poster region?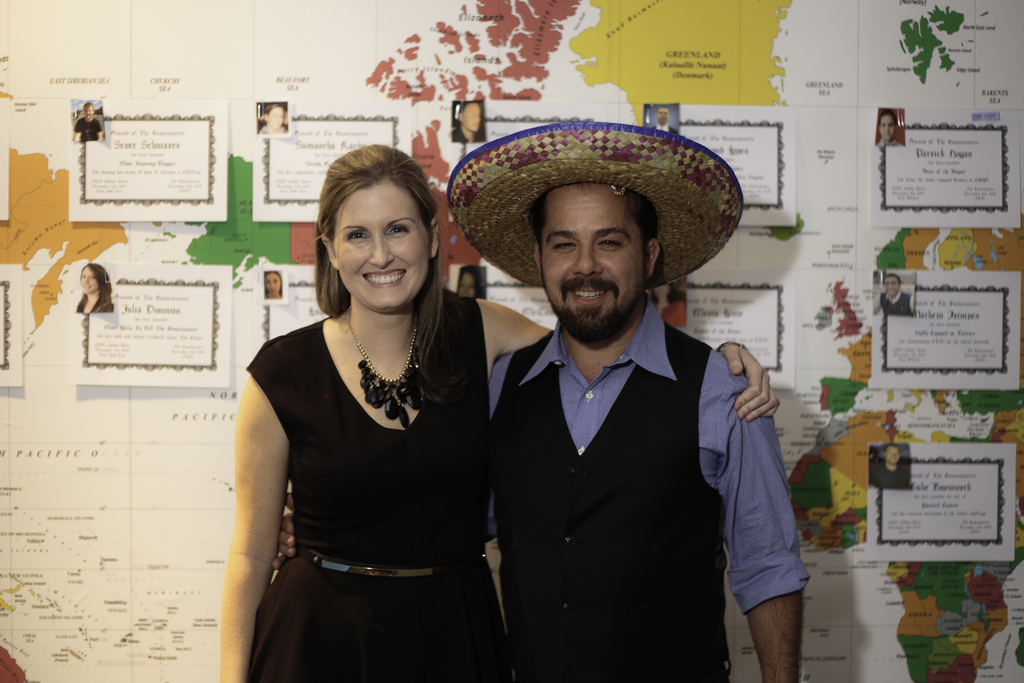
(865,438,1016,567)
